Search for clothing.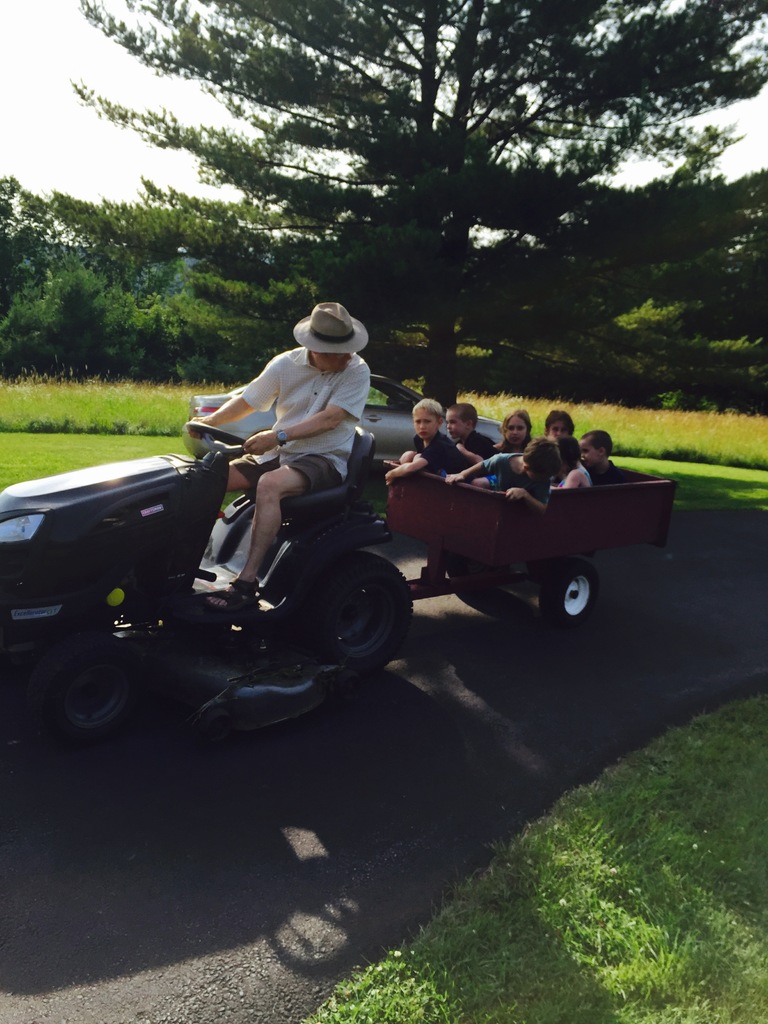
Found at <box>564,465,589,493</box>.
